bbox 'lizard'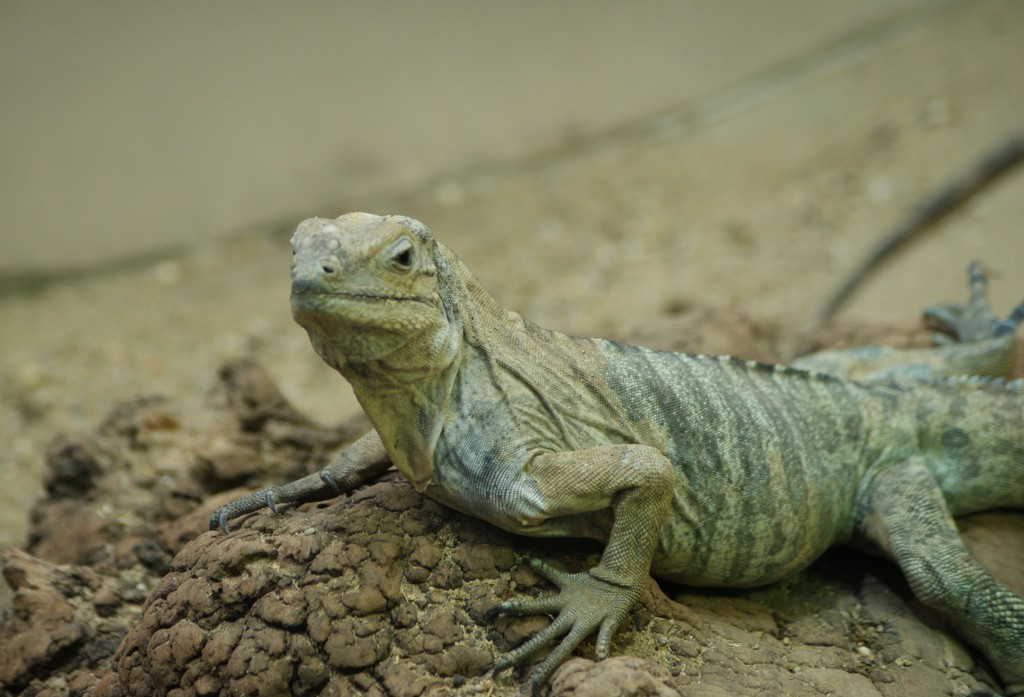
[x1=241, y1=184, x2=1023, y2=696]
